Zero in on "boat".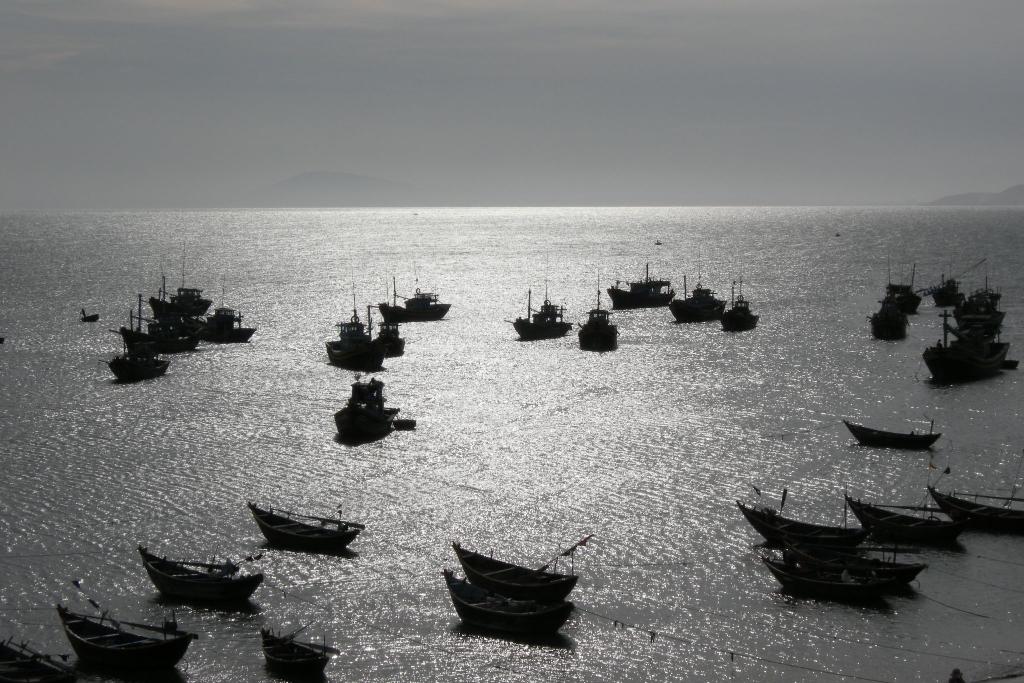
Zeroed in: left=118, top=294, right=171, bottom=355.
